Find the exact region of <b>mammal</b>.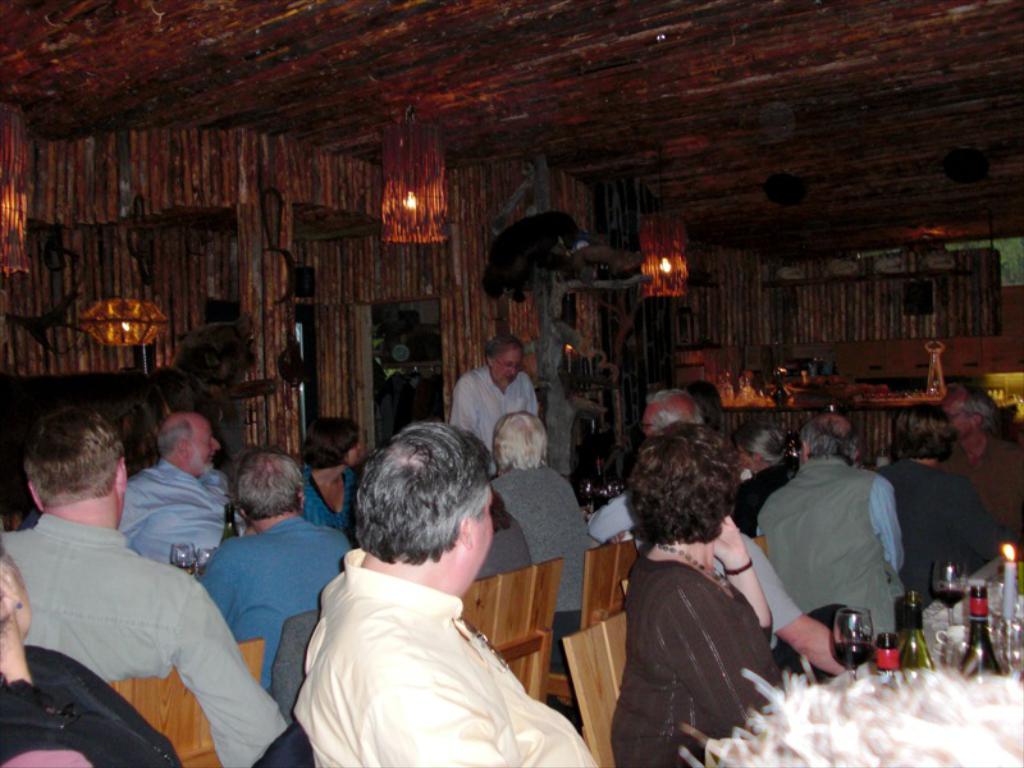
Exact region: 484,406,596,677.
